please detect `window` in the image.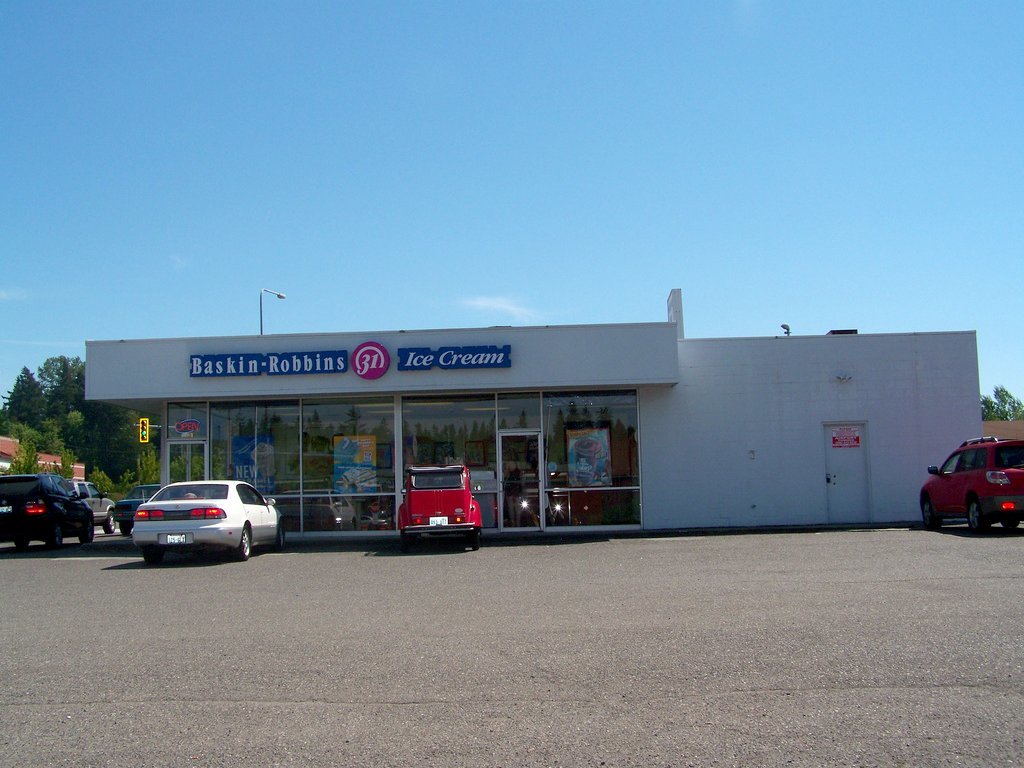
x1=165, y1=401, x2=206, y2=440.
